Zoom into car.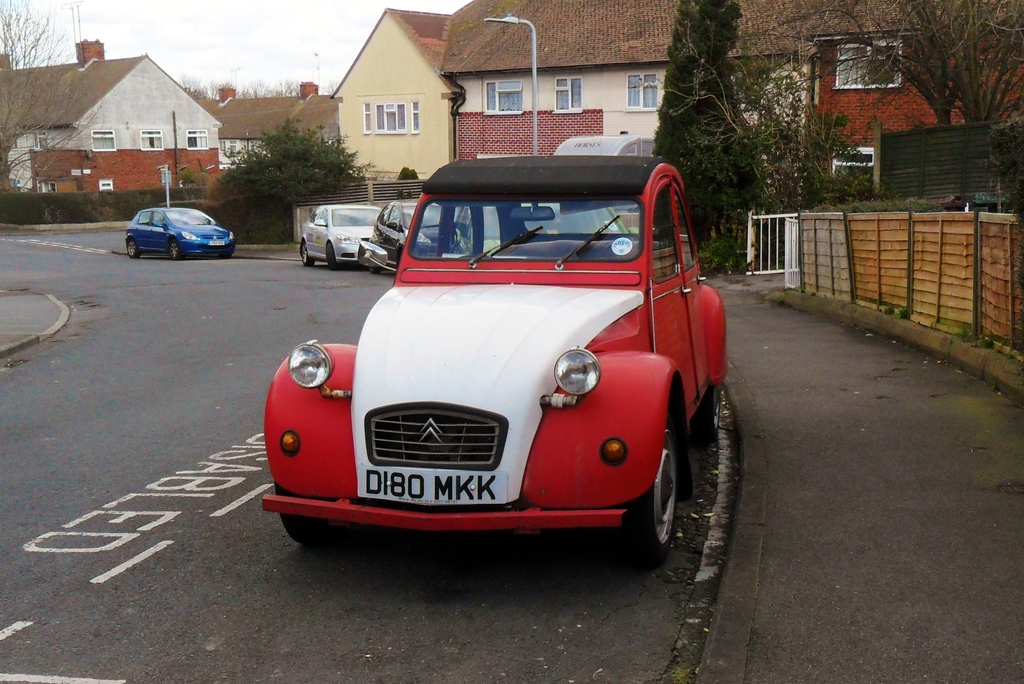
Zoom target: 298 201 388 268.
